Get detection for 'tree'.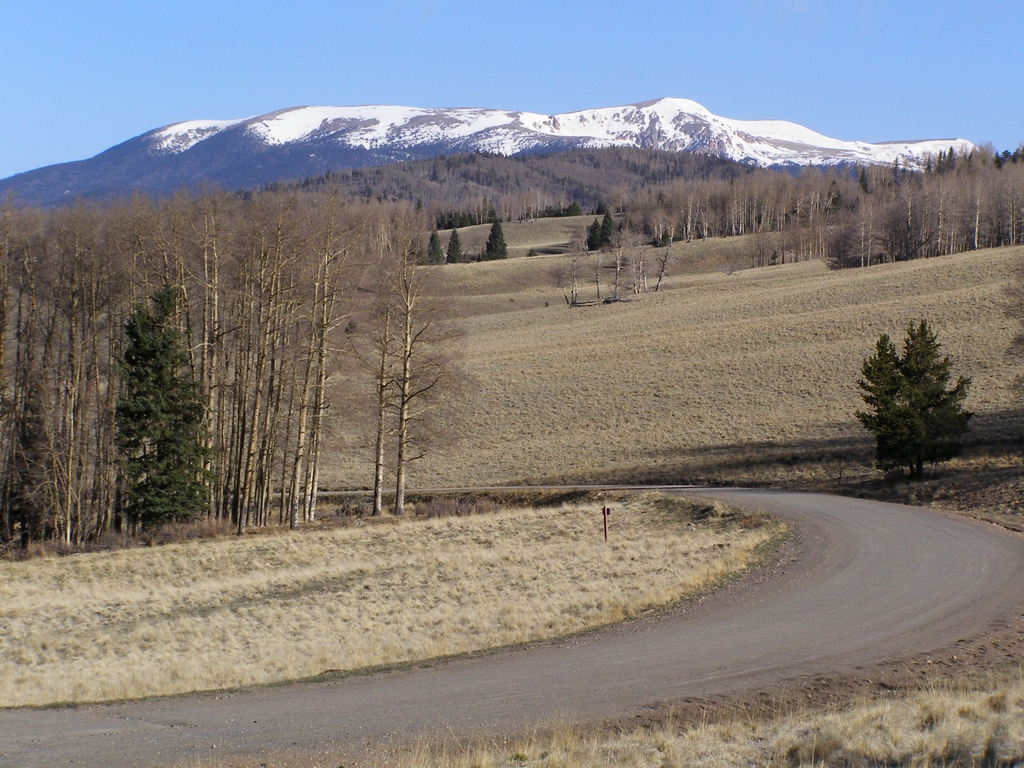
Detection: detection(599, 198, 607, 214).
